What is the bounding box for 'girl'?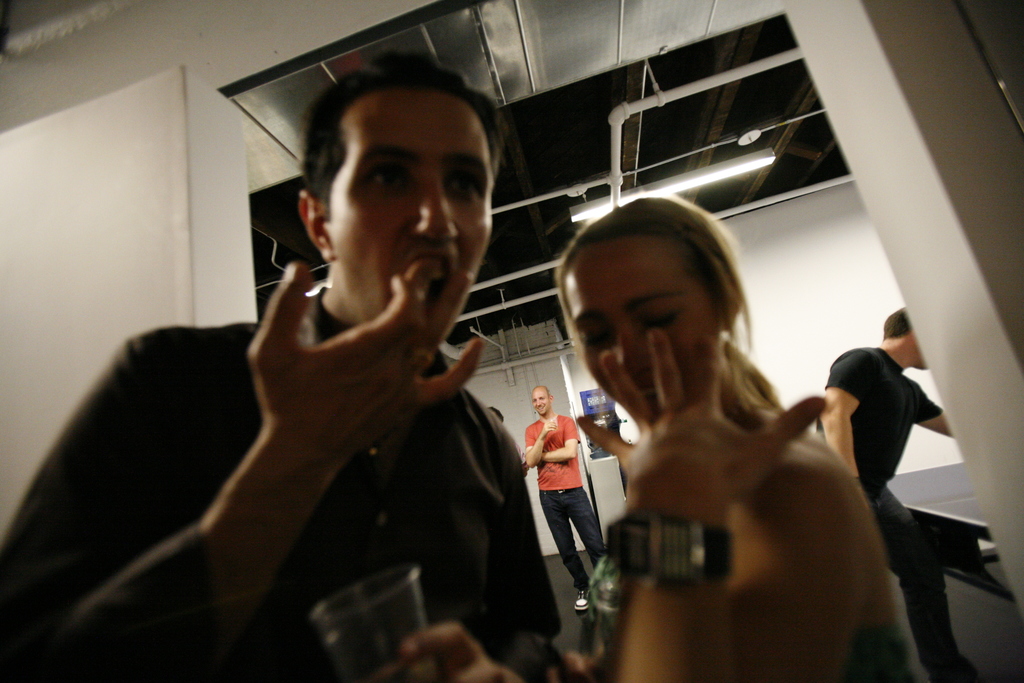
545/194/927/682.
